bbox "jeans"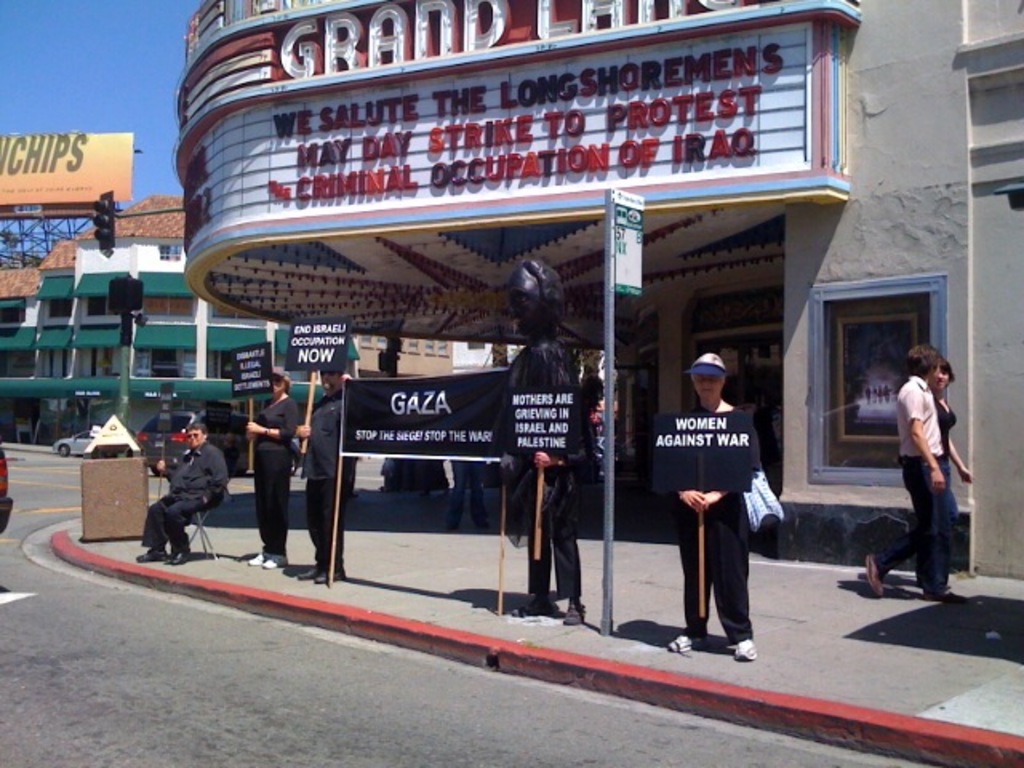
<bbox>526, 467, 582, 597</bbox>
